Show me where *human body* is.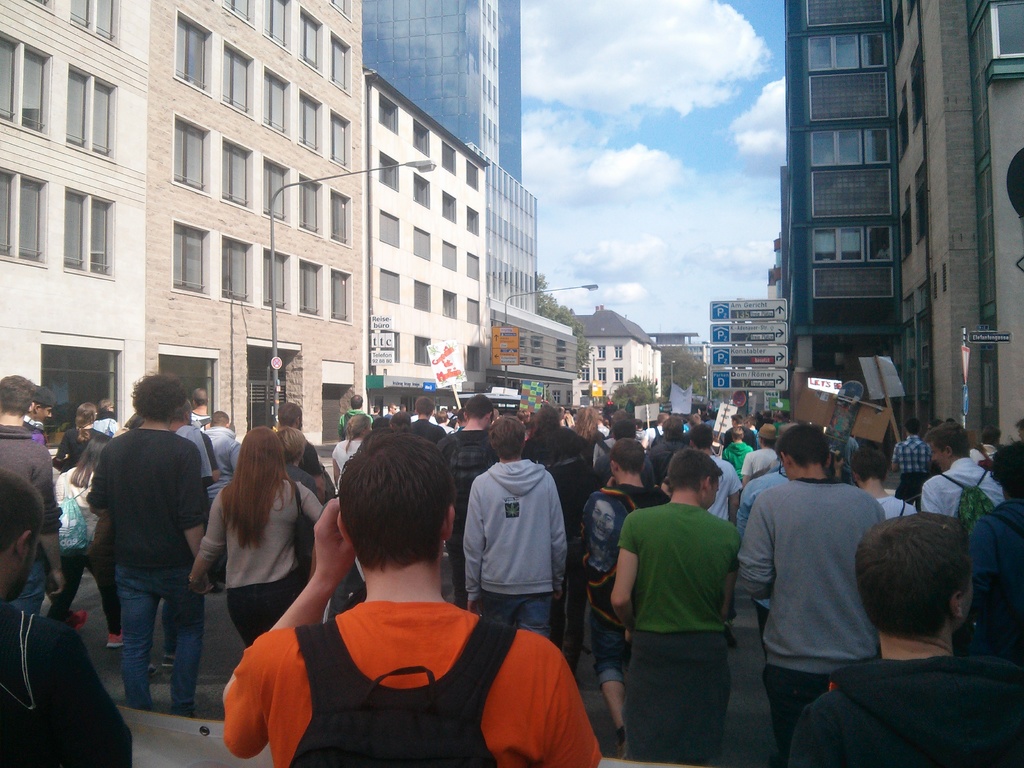
*human body* is at box=[789, 512, 1023, 767].
